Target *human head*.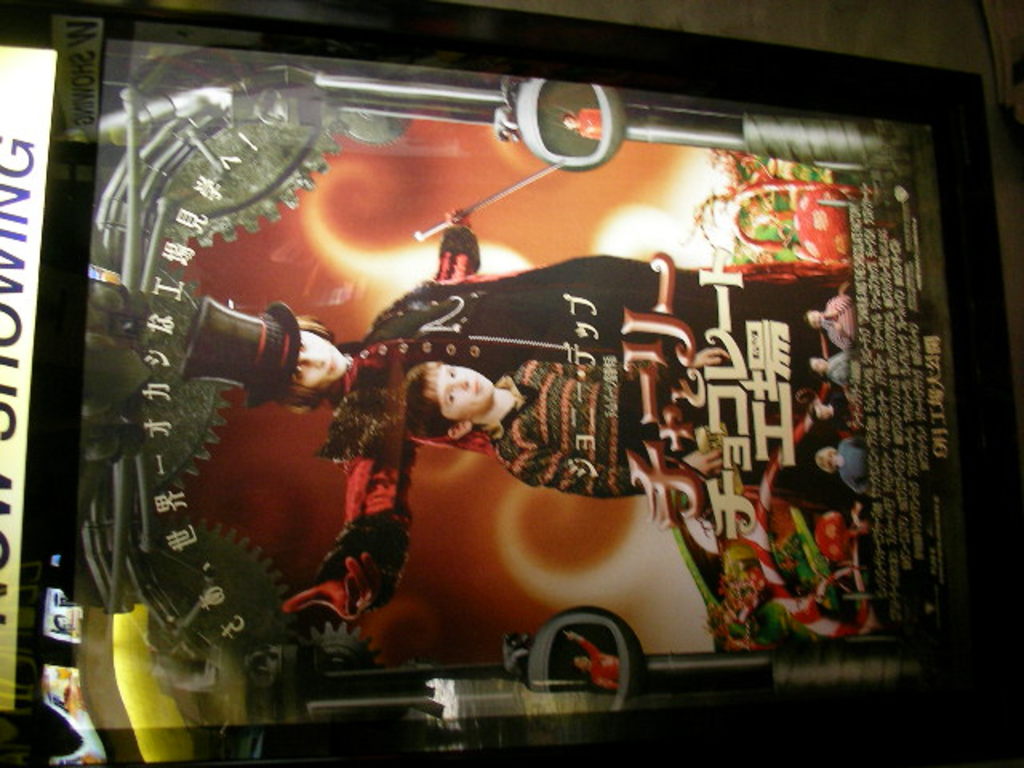
Target region: 810 400 830 418.
